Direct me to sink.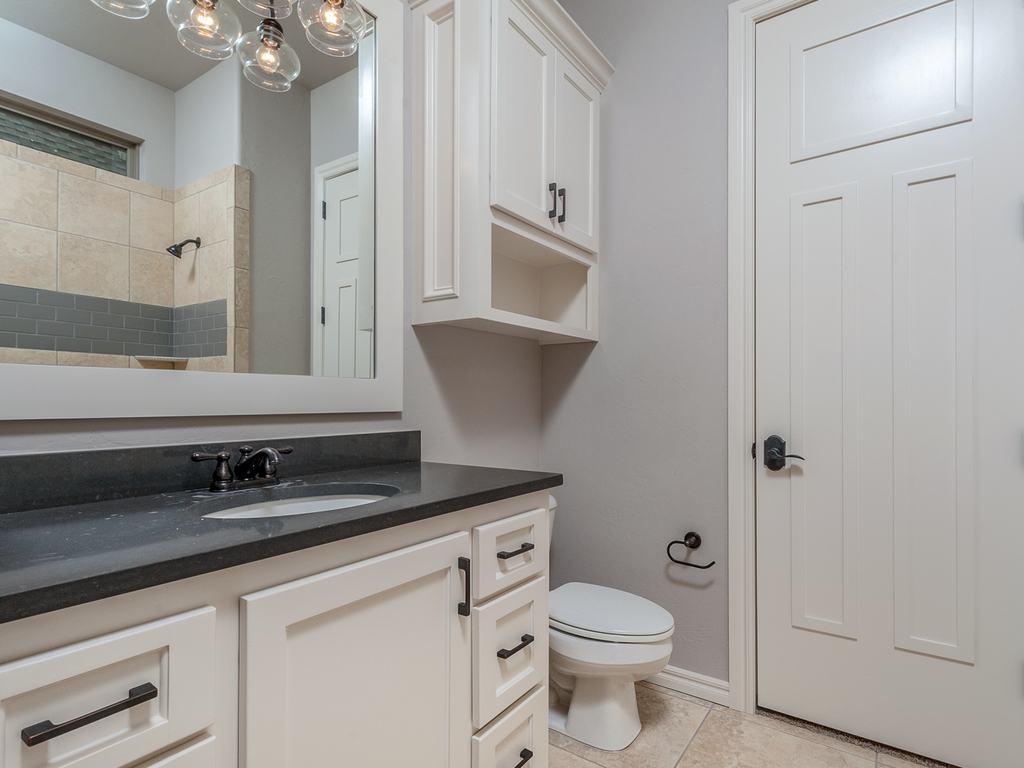
Direction: 184:444:400:520.
